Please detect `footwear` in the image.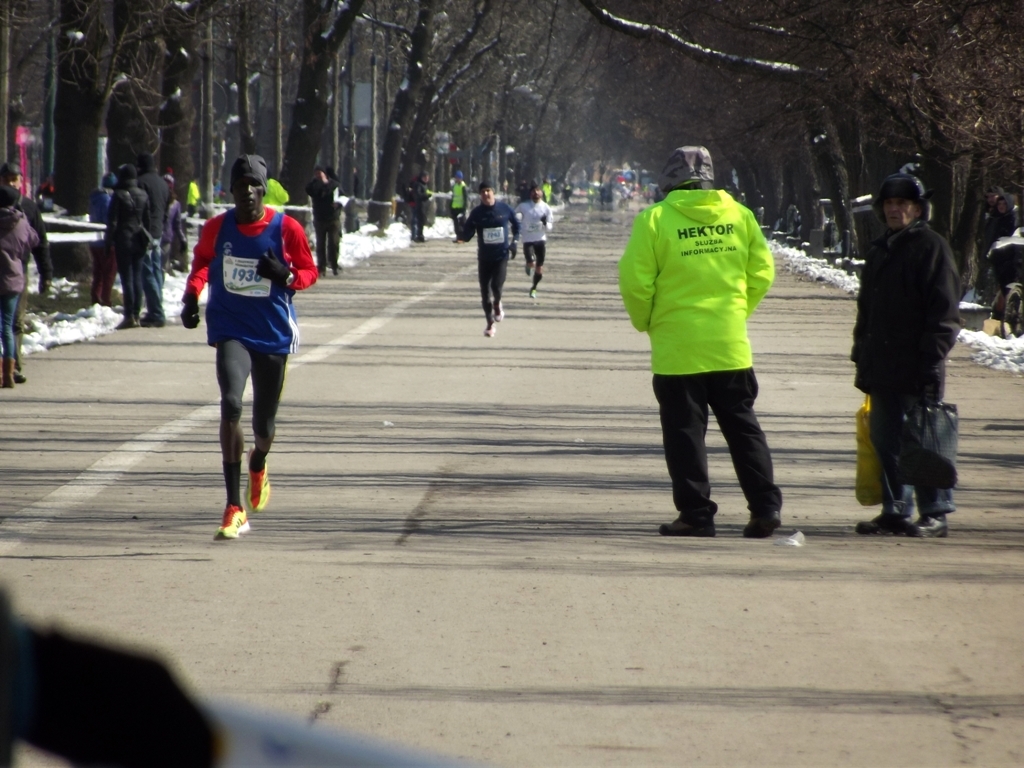
l=528, t=291, r=538, b=301.
